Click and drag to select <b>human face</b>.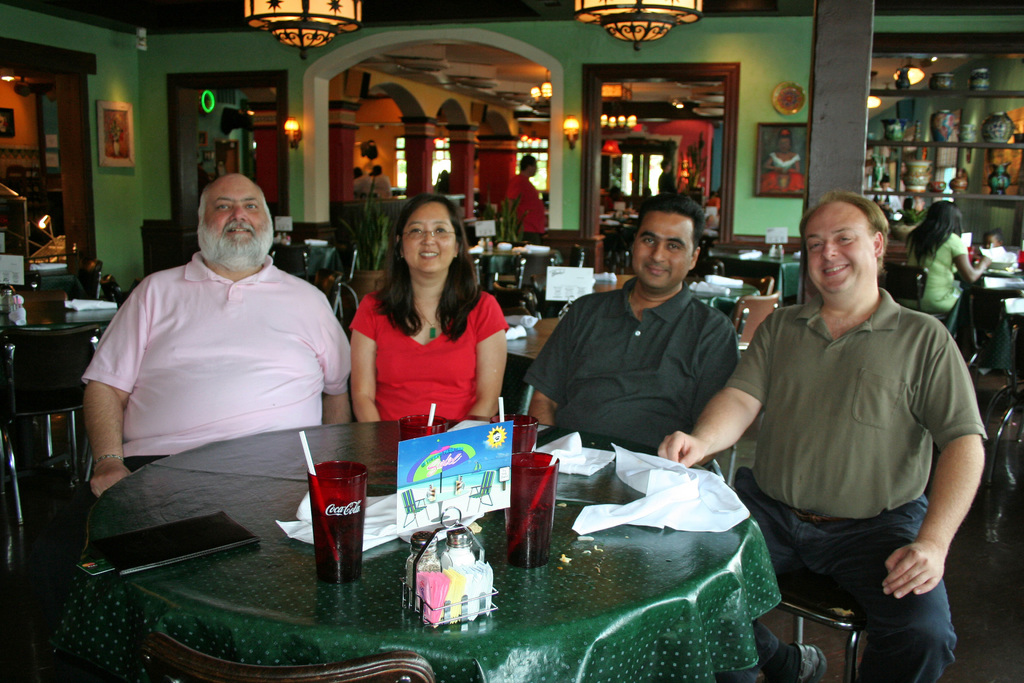
Selection: rect(801, 204, 872, 300).
